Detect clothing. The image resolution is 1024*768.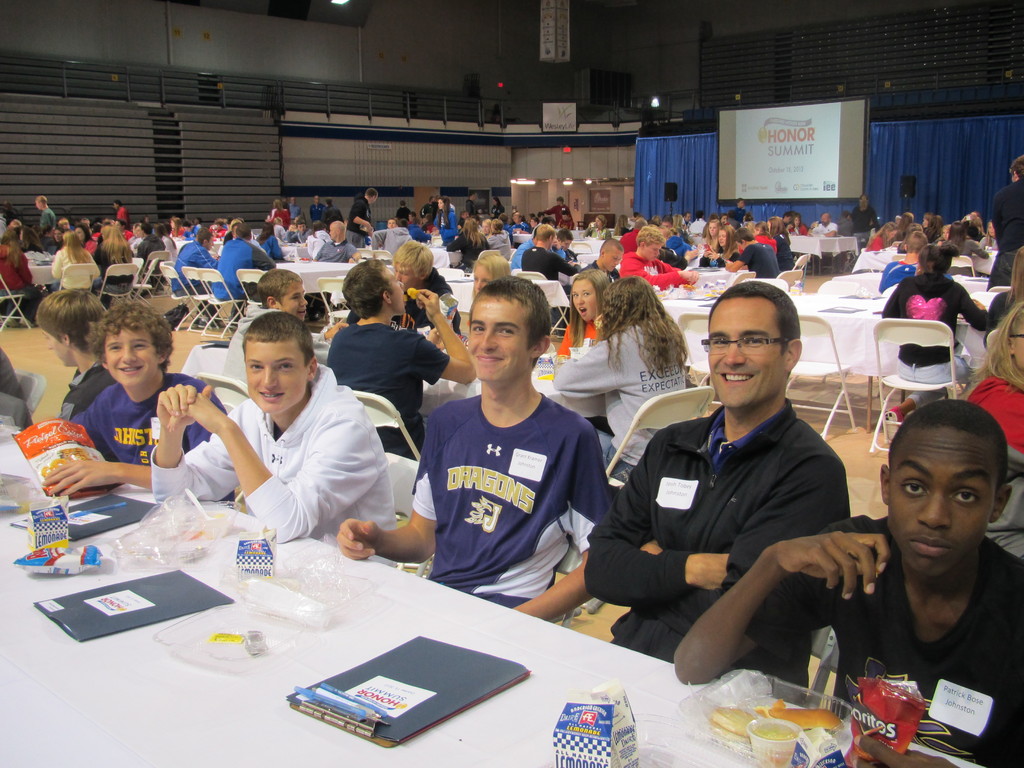
{"x1": 345, "y1": 273, "x2": 460, "y2": 336}.
